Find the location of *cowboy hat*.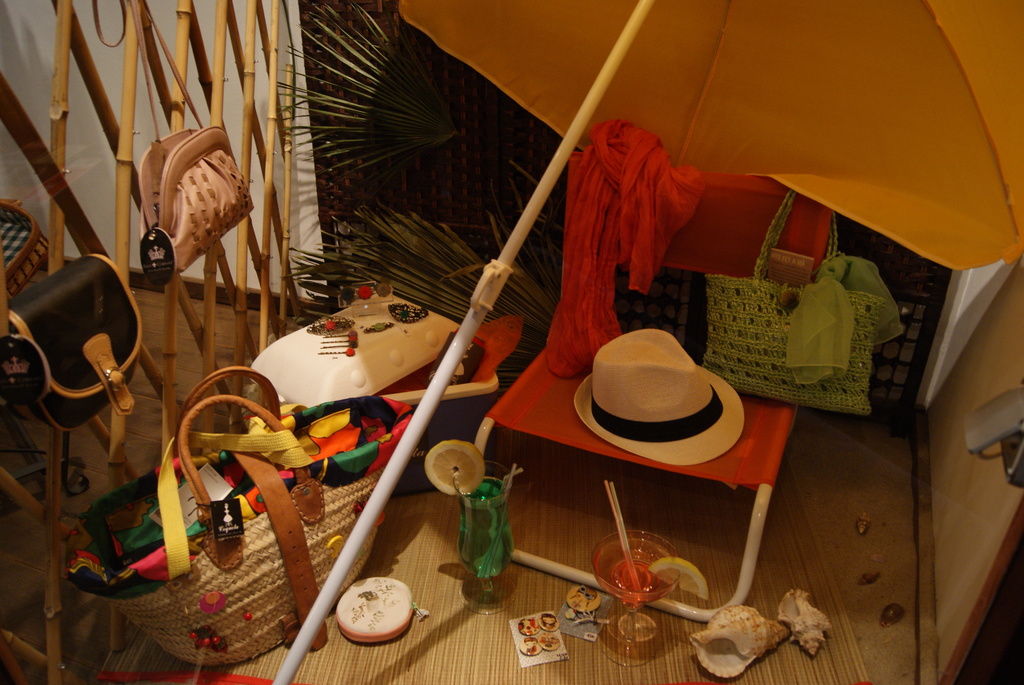
Location: bbox(577, 331, 739, 466).
